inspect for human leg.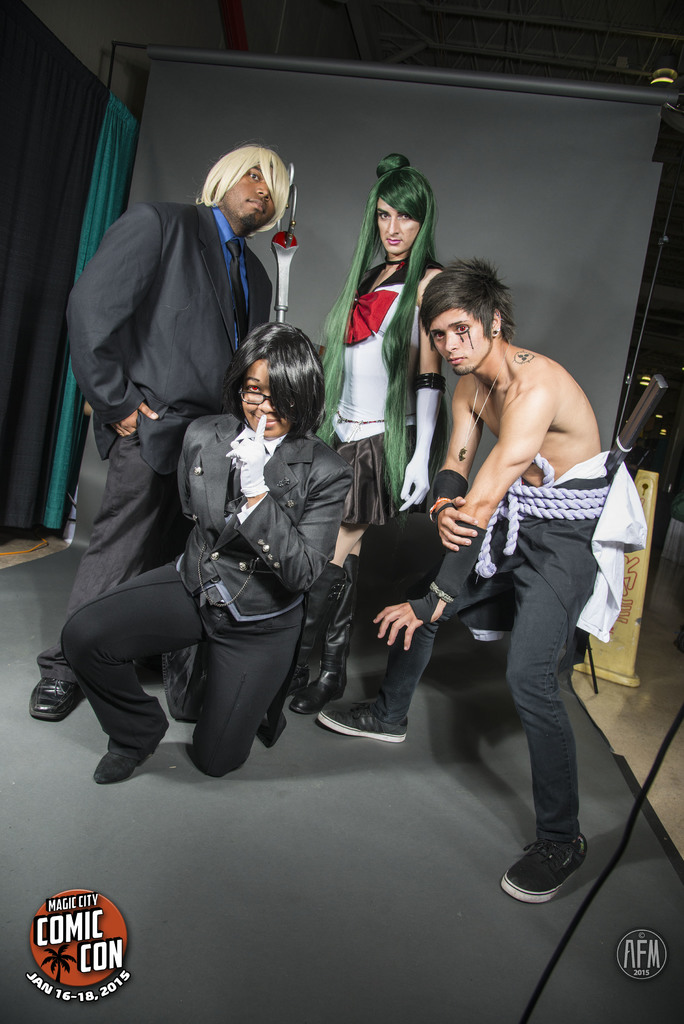
Inspection: 319, 515, 516, 743.
